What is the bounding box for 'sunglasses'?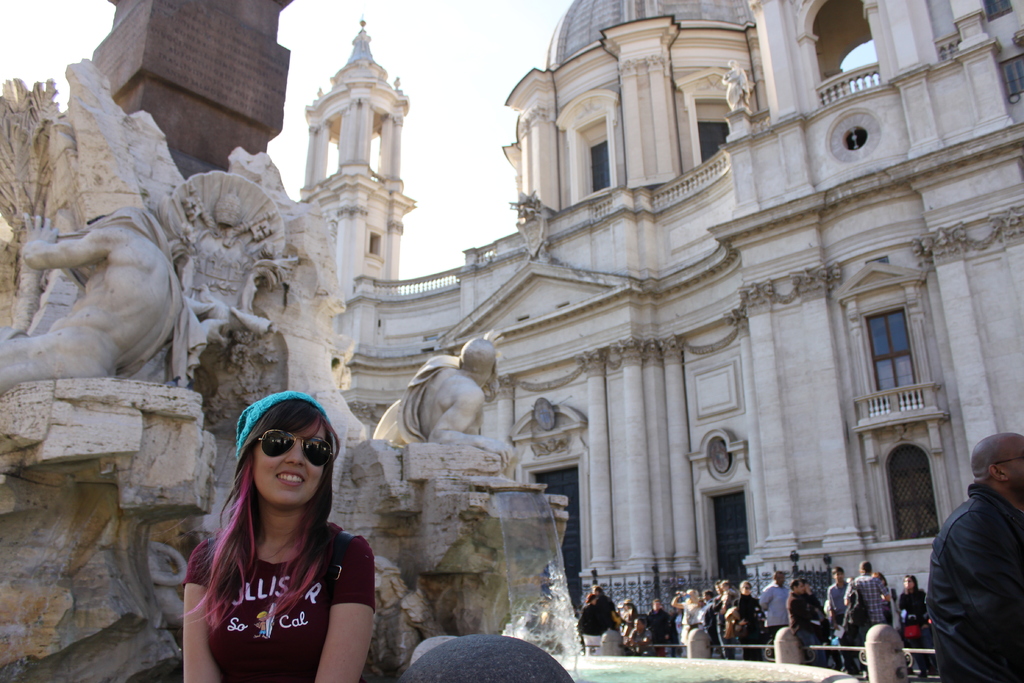
bbox=[253, 428, 332, 465].
